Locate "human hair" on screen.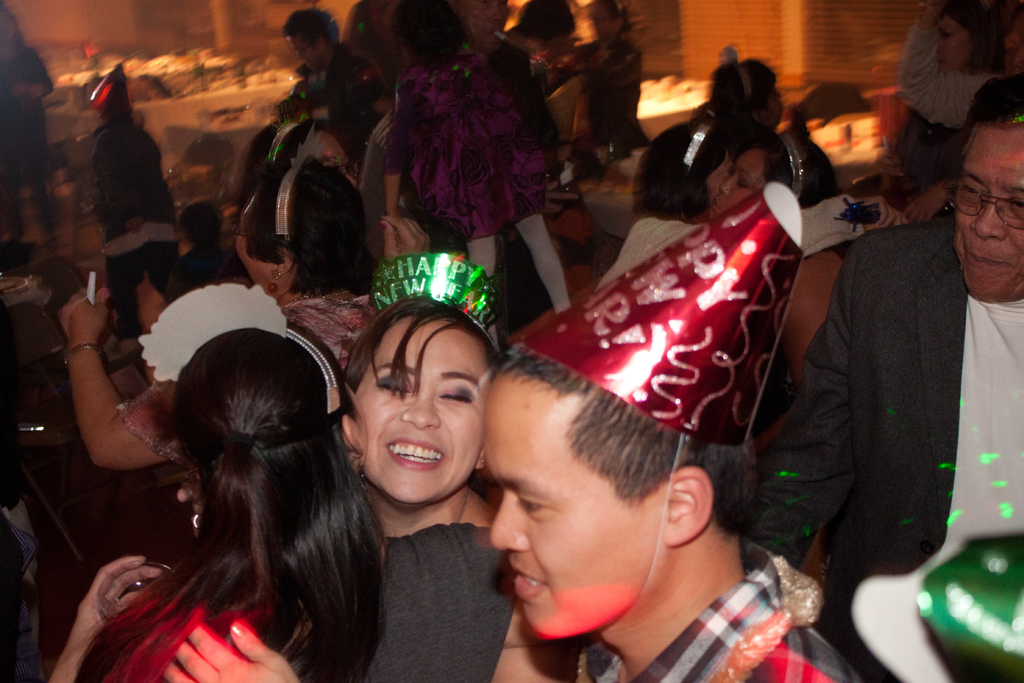
On screen at detection(346, 292, 500, 413).
